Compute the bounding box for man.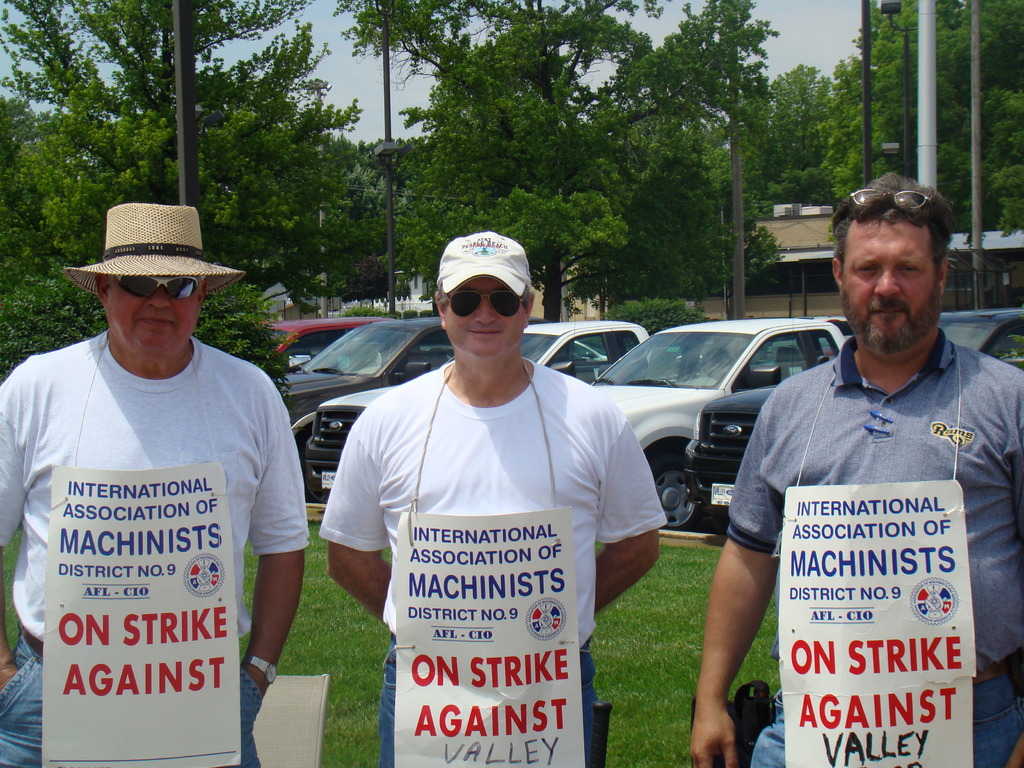
detection(723, 170, 1015, 740).
